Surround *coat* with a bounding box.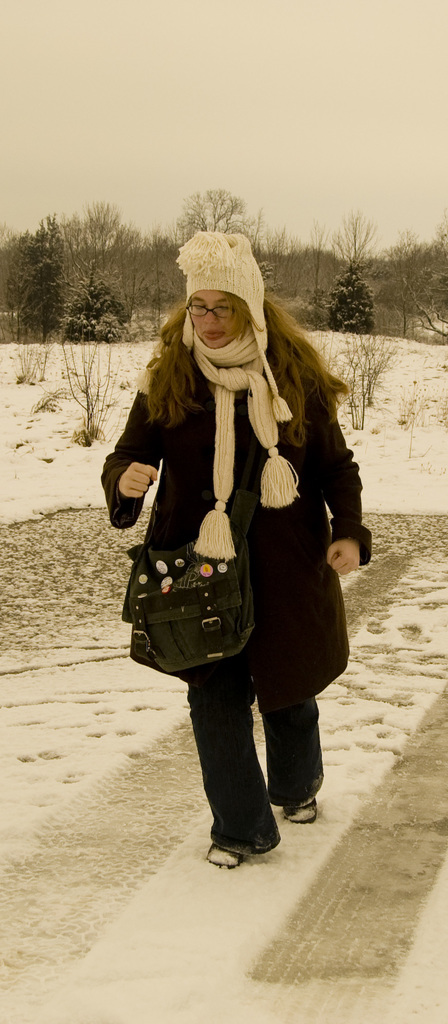
bbox(124, 333, 326, 666).
